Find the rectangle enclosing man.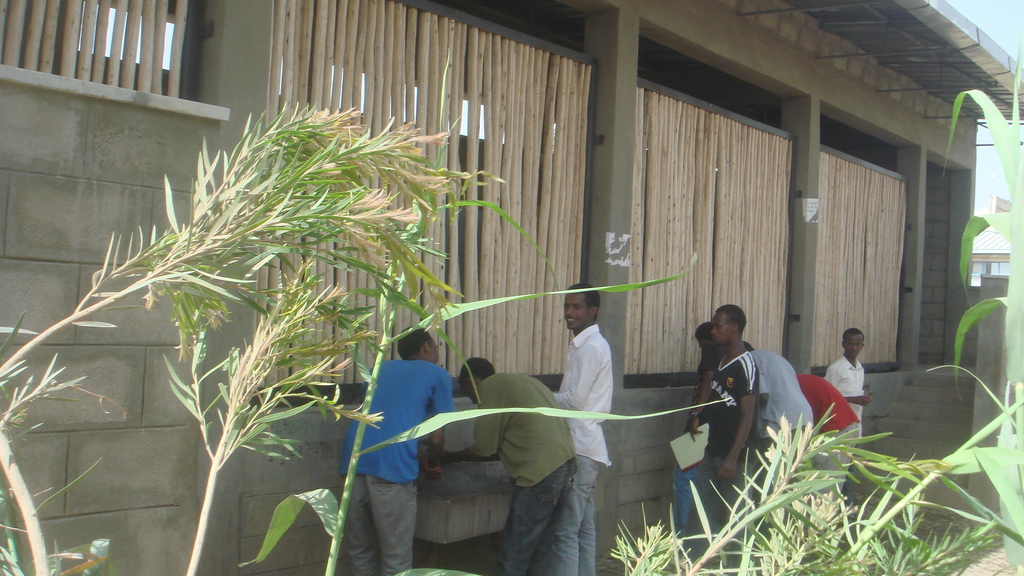
box=[821, 328, 872, 435].
